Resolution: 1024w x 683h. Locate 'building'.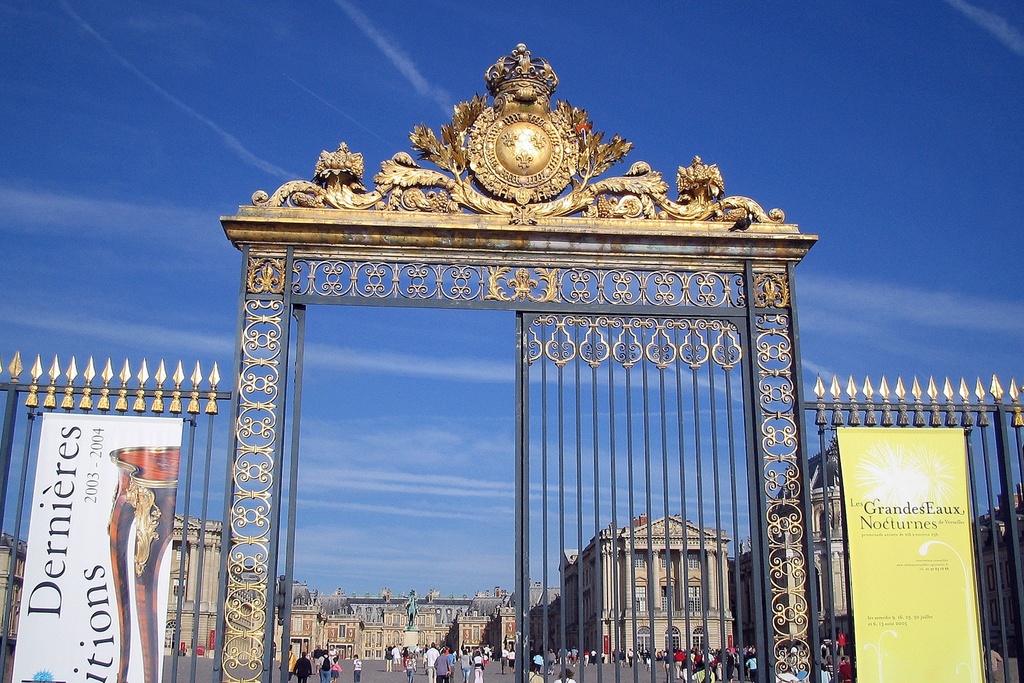
detection(560, 506, 729, 650).
